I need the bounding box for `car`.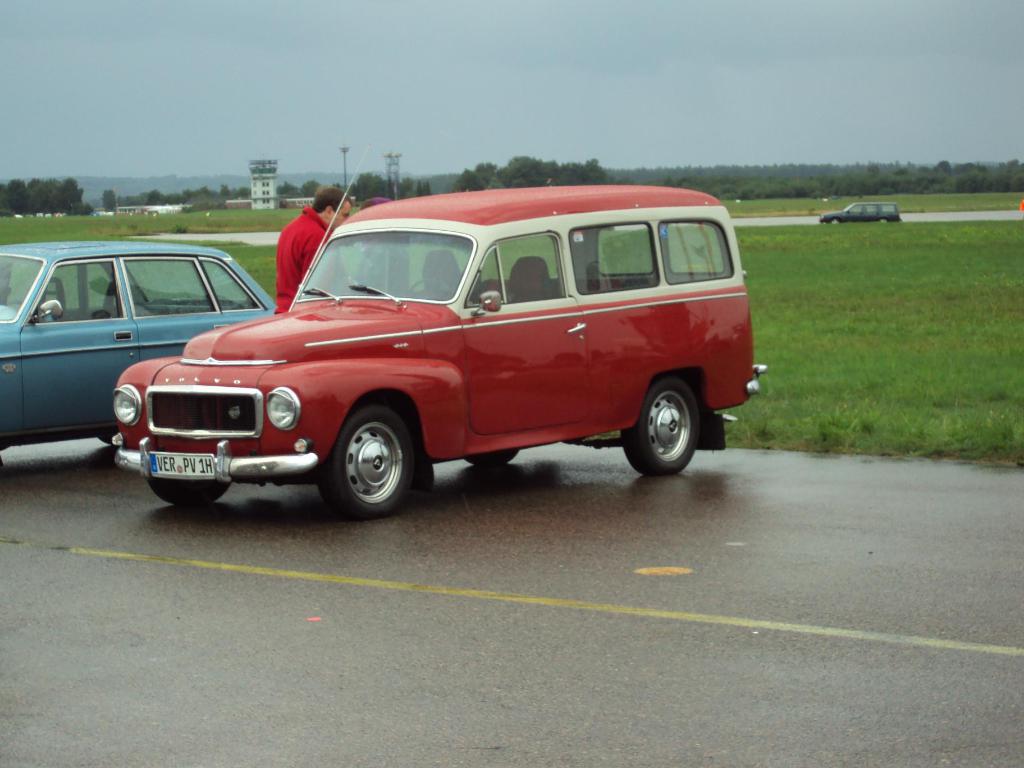
Here it is: 0, 238, 278, 447.
